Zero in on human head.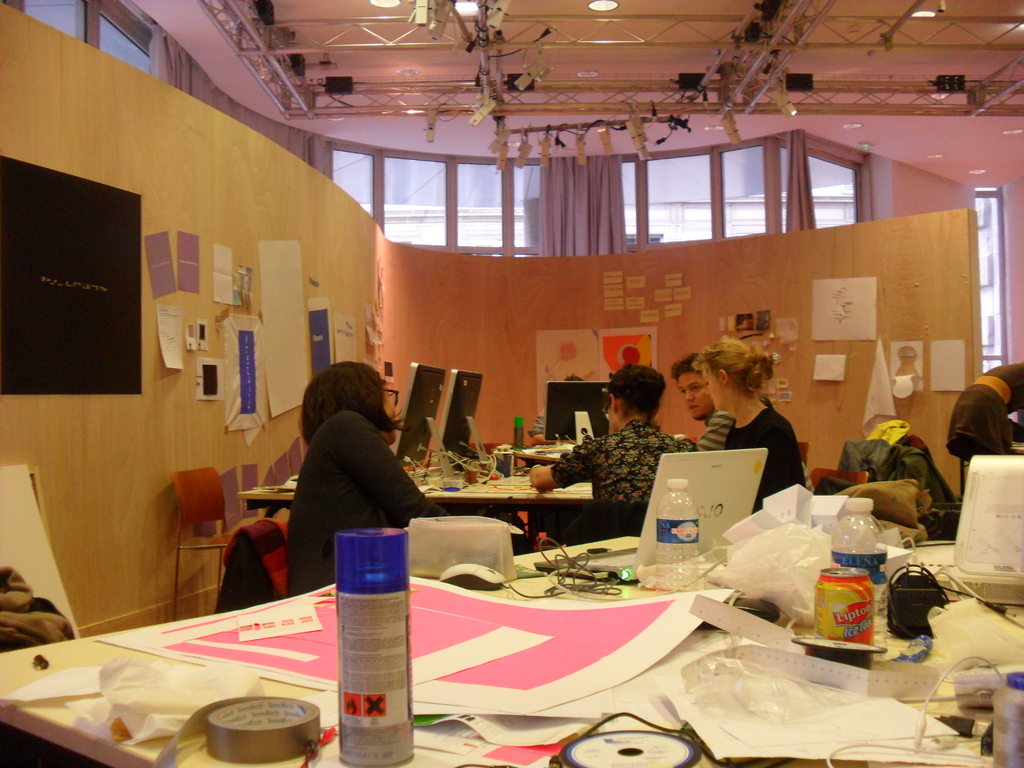
Zeroed in: rect(292, 361, 387, 439).
